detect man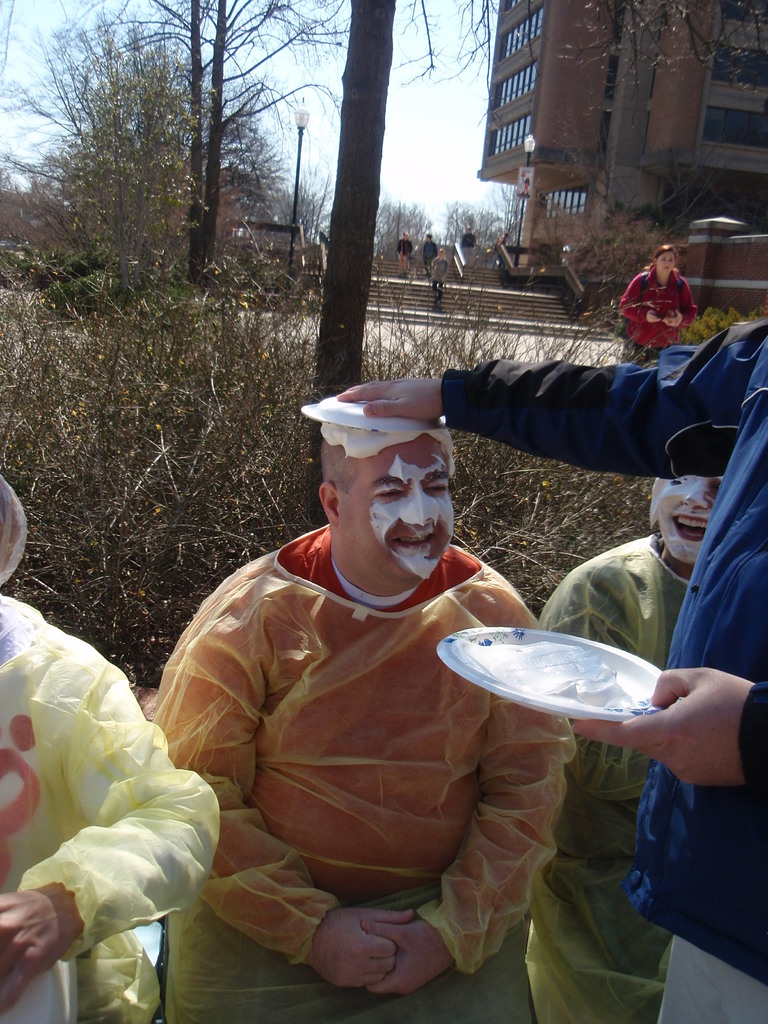
select_region(531, 463, 734, 1023)
